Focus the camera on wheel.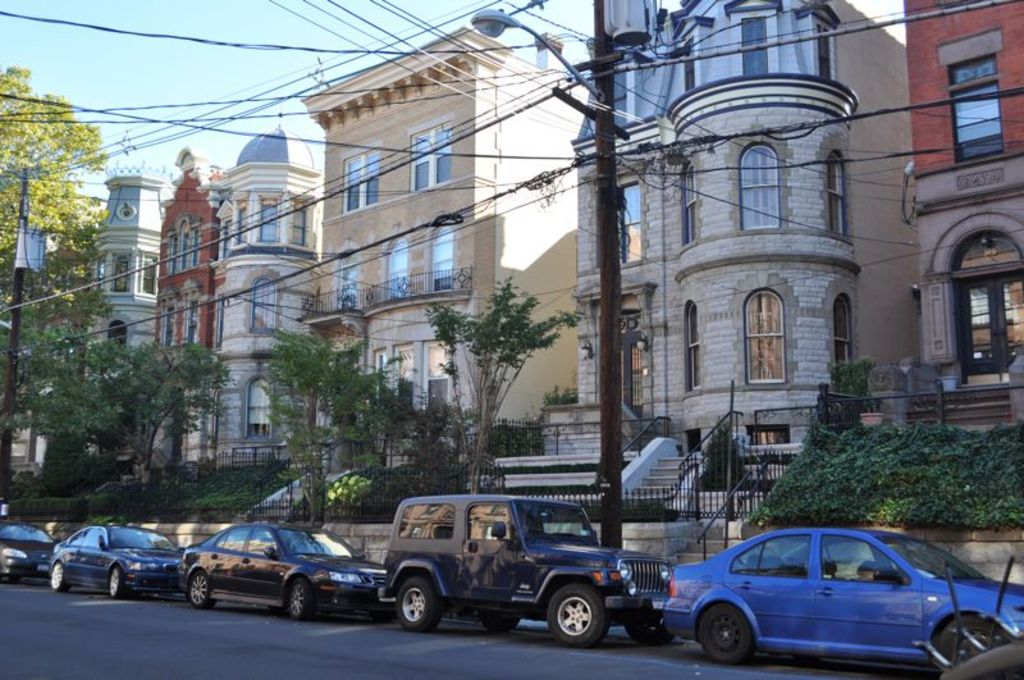
Focus region: pyautogui.locateOnScreen(108, 569, 124, 599).
